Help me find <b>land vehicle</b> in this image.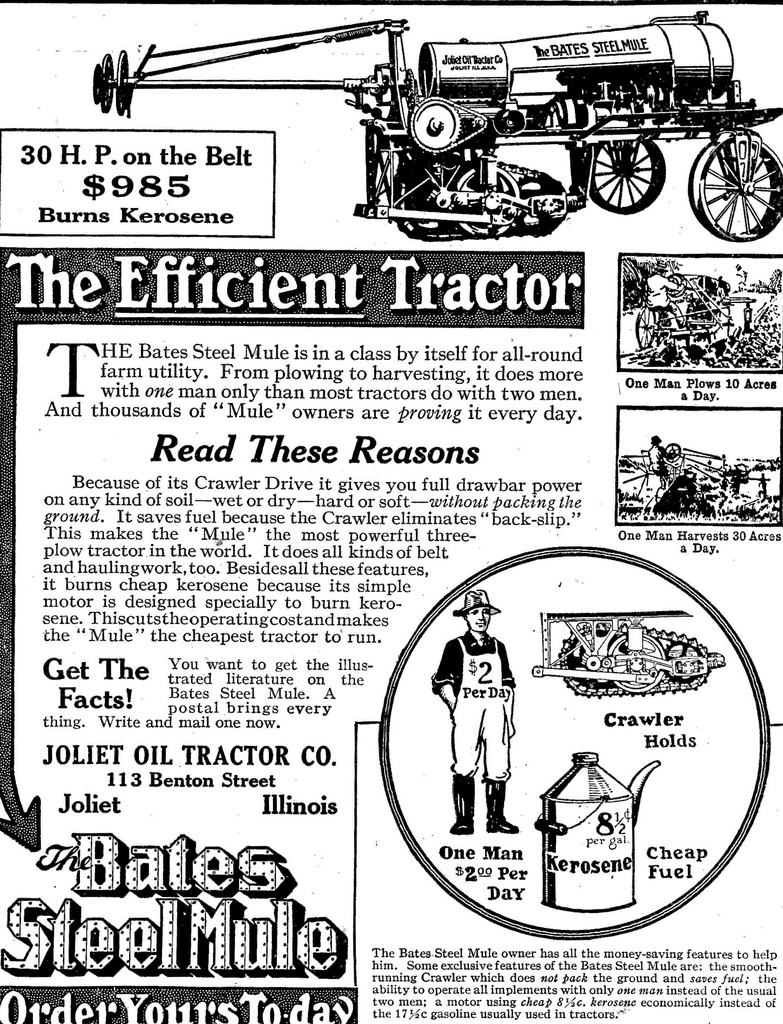
Found it: 316:18:782:220.
